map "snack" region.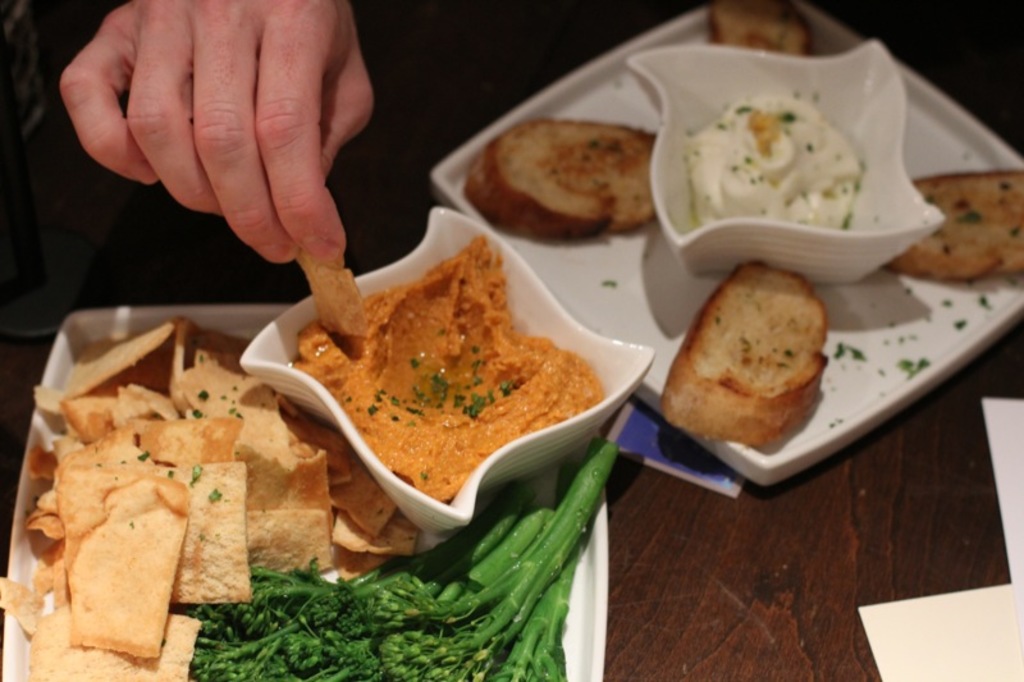
Mapped to detection(292, 246, 372, 345).
